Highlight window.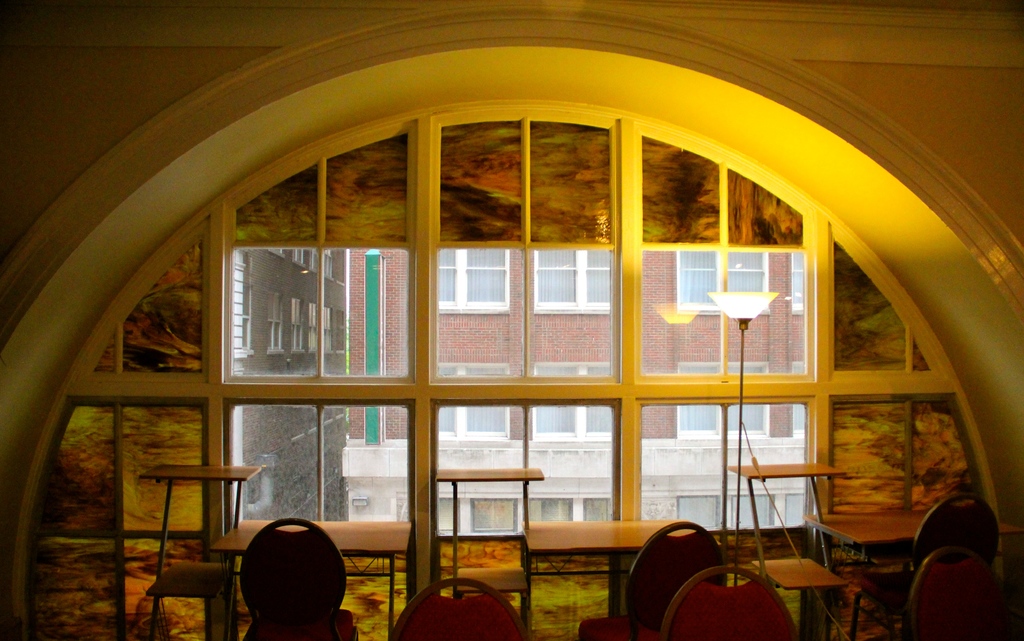
Highlighted region: (x1=289, y1=295, x2=301, y2=352).
